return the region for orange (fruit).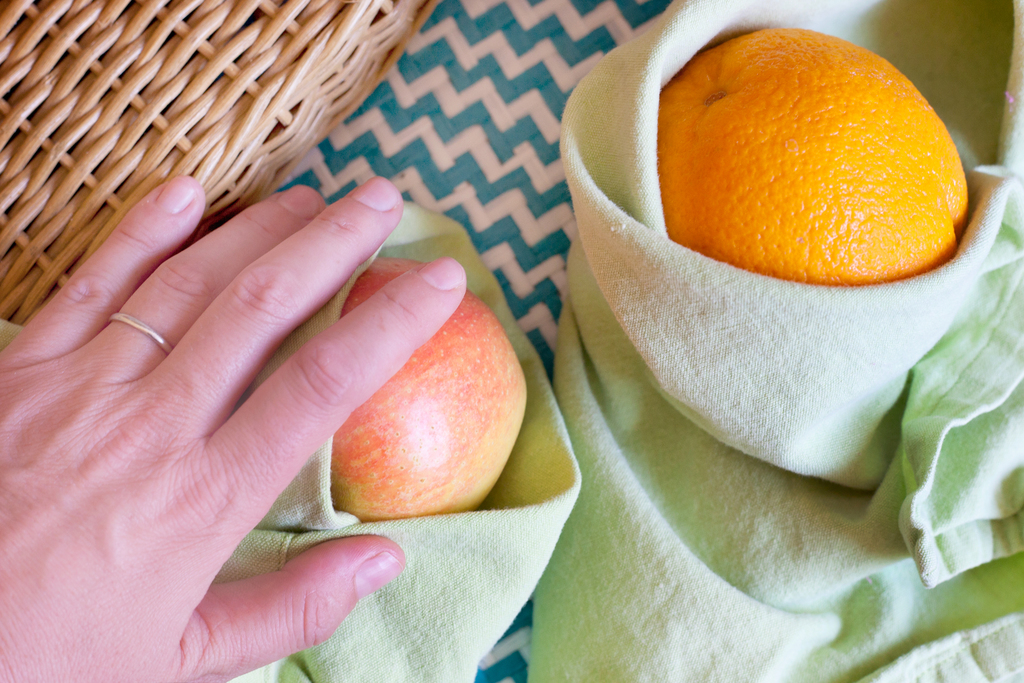
bbox=(662, 17, 954, 292).
